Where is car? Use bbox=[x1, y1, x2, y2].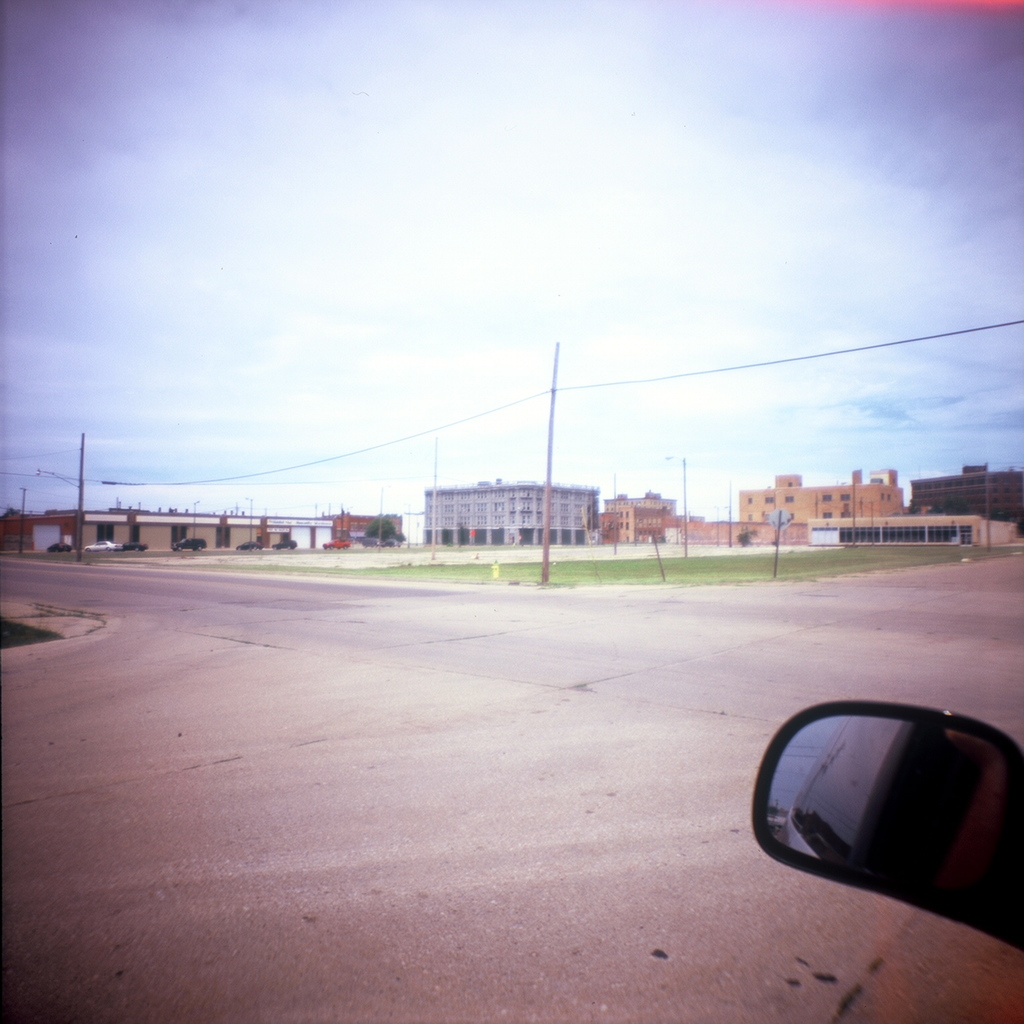
bbox=[754, 703, 1023, 951].
